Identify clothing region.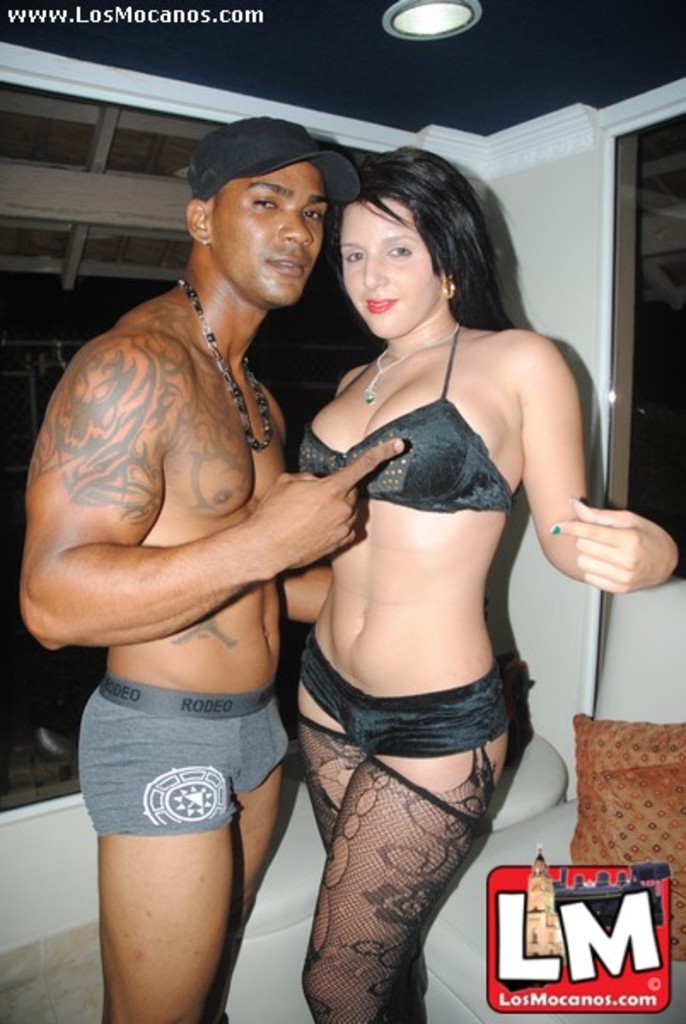
Region: pyautogui.locateOnScreen(75, 679, 297, 836).
